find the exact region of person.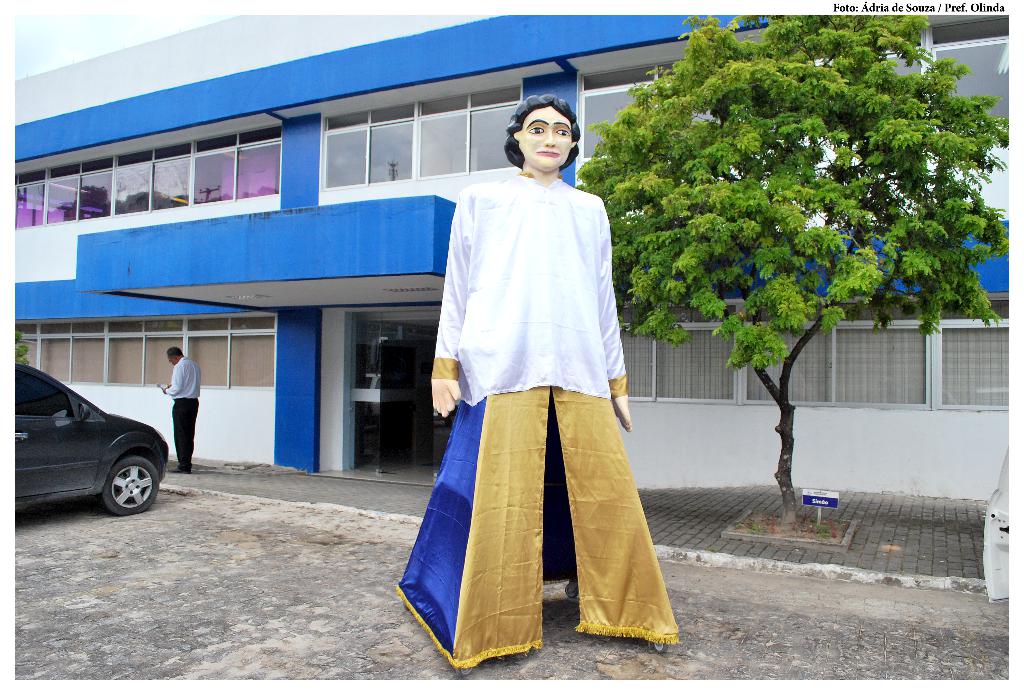
Exact region: bbox=[399, 92, 679, 671].
